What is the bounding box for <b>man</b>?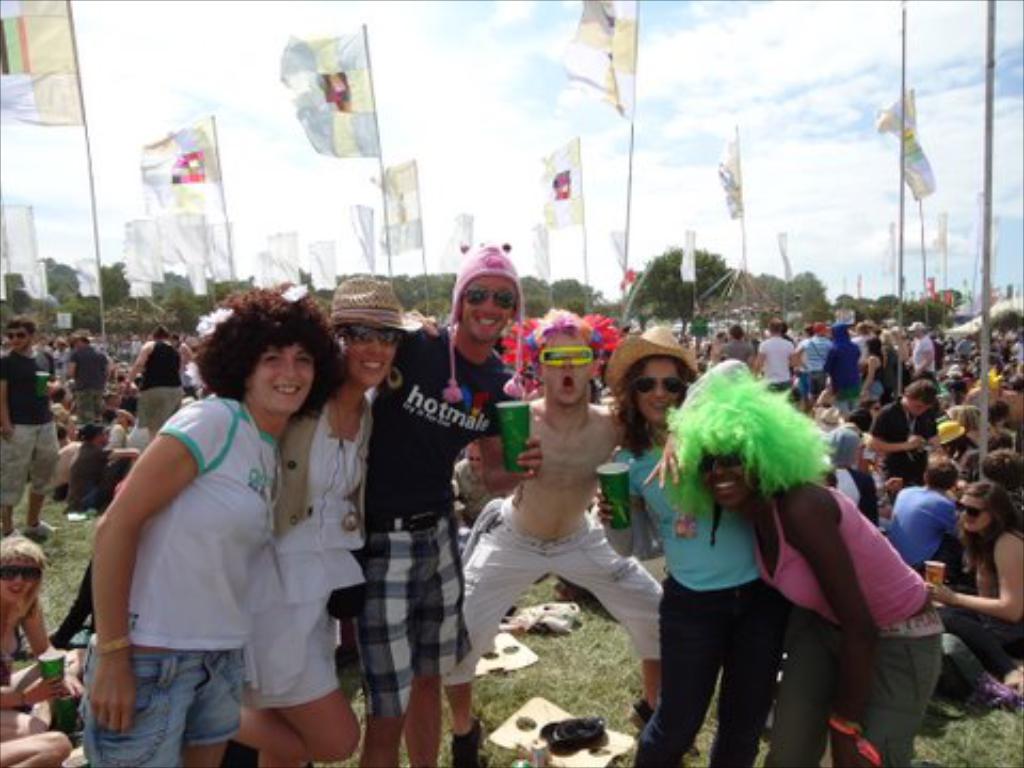
crop(119, 322, 179, 431).
